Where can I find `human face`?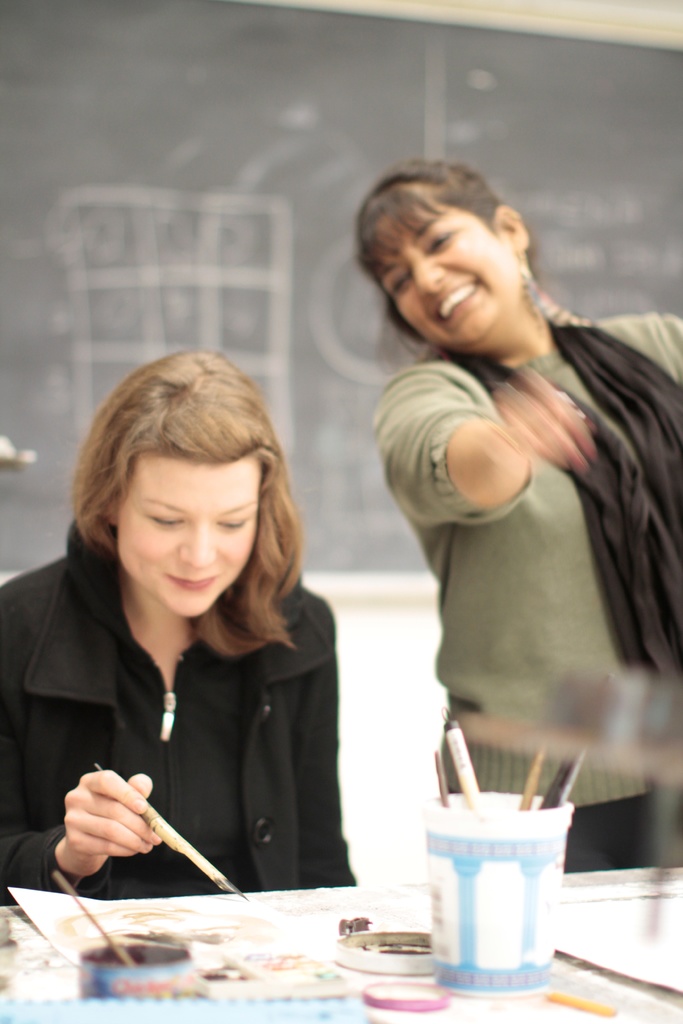
You can find it at (x1=117, y1=454, x2=261, y2=612).
